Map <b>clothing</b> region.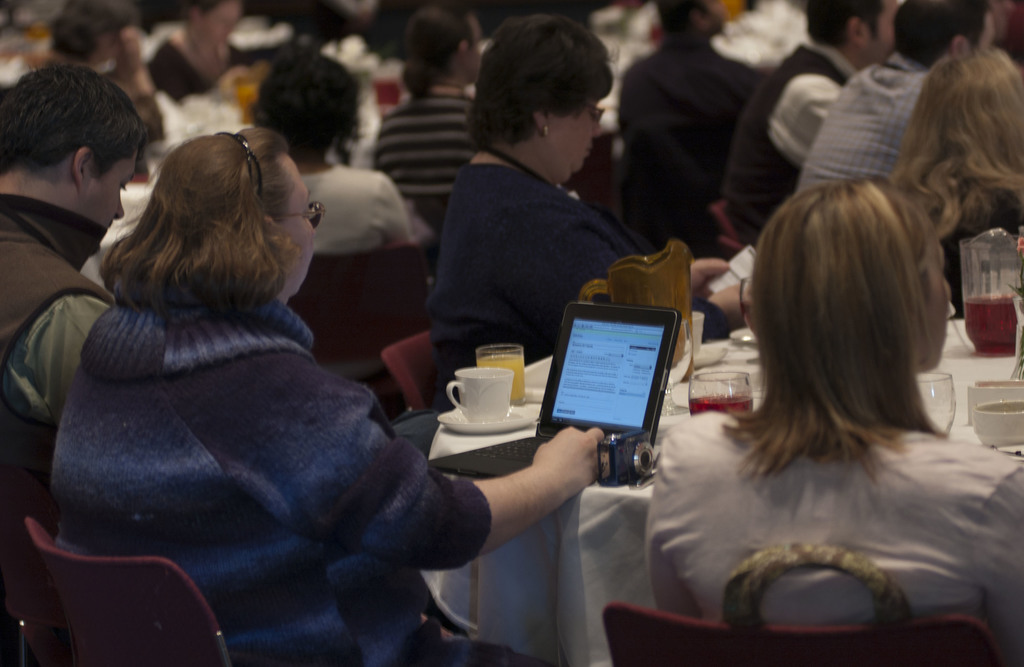
Mapped to (x1=148, y1=32, x2=219, y2=97).
